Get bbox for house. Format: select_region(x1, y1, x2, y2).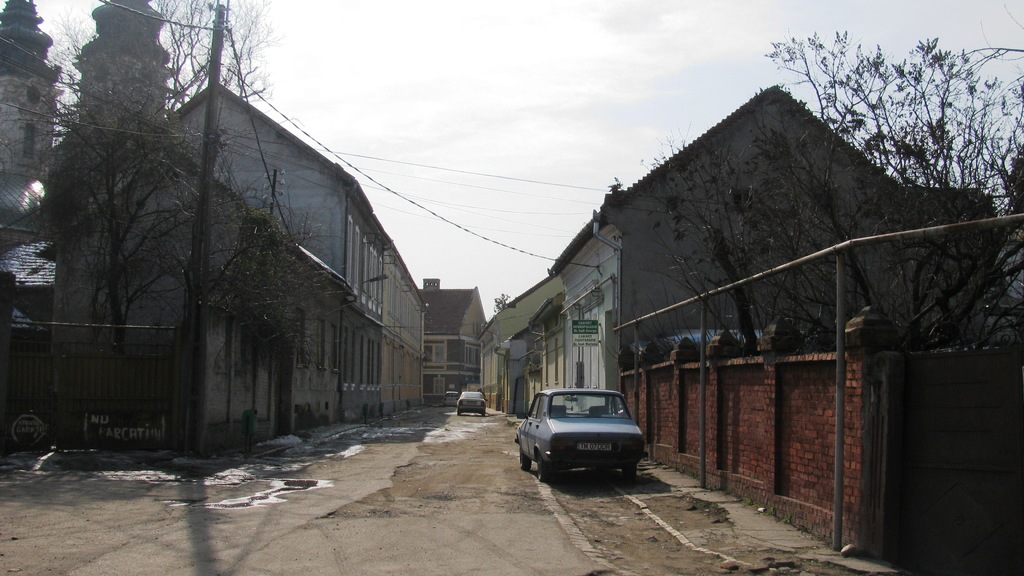
select_region(559, 97, 1002, 414).
